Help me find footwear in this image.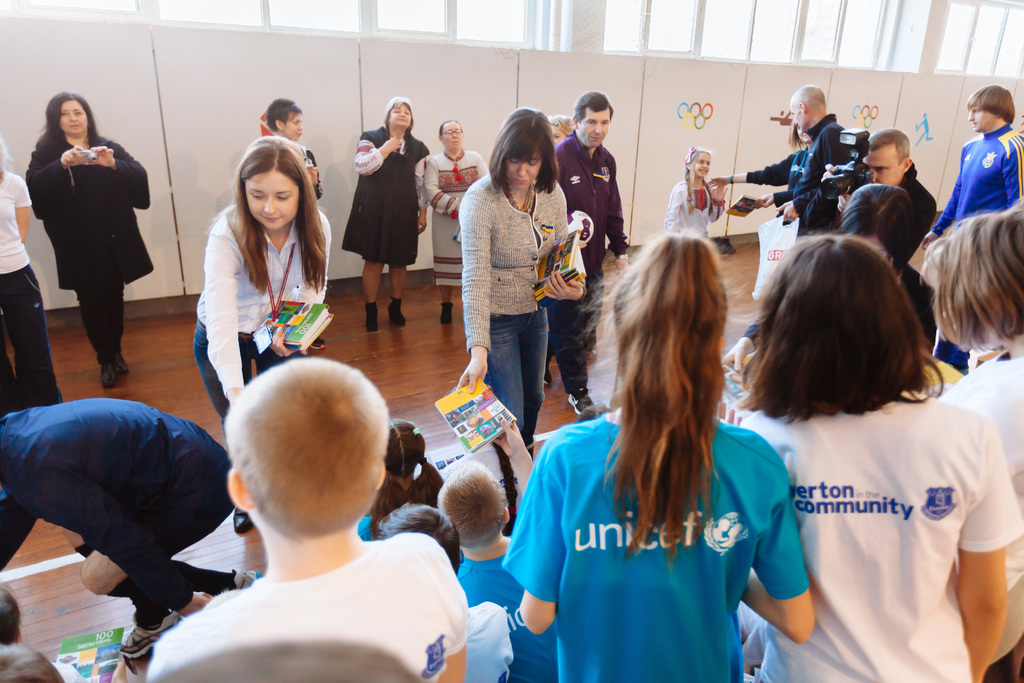
Found it: [390, 298, 408, 327].
